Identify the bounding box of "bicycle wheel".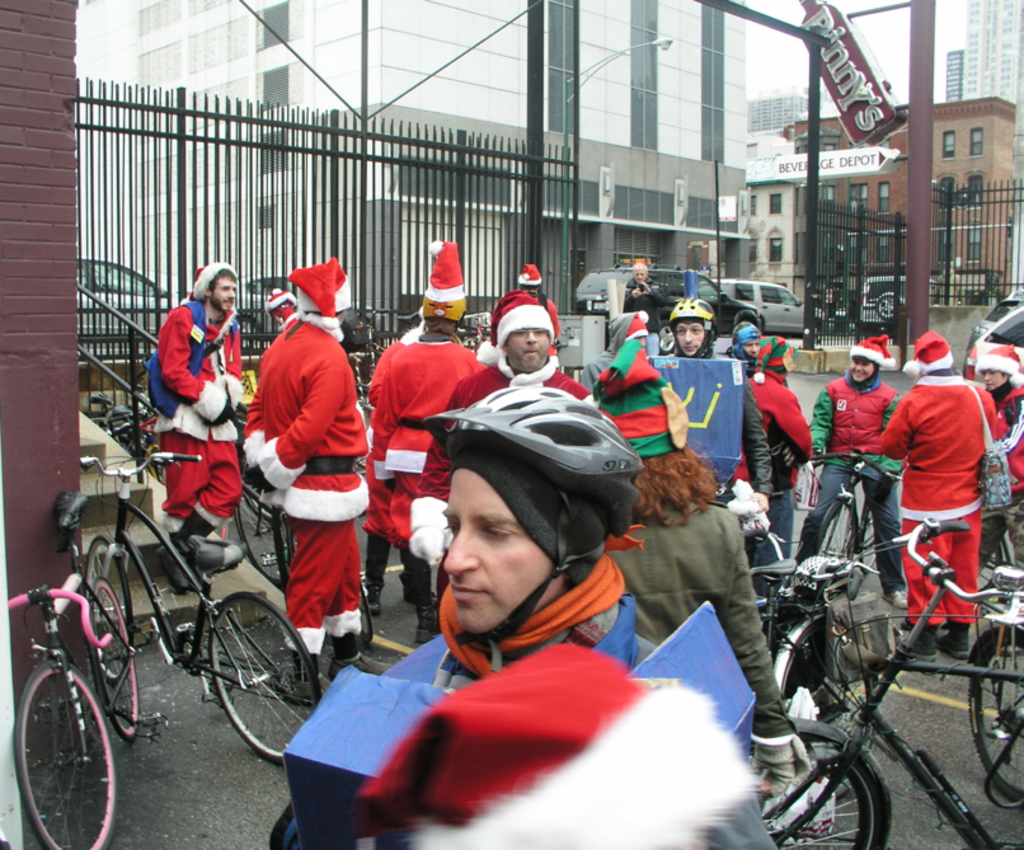
detection(84, 534, 133, 687).
